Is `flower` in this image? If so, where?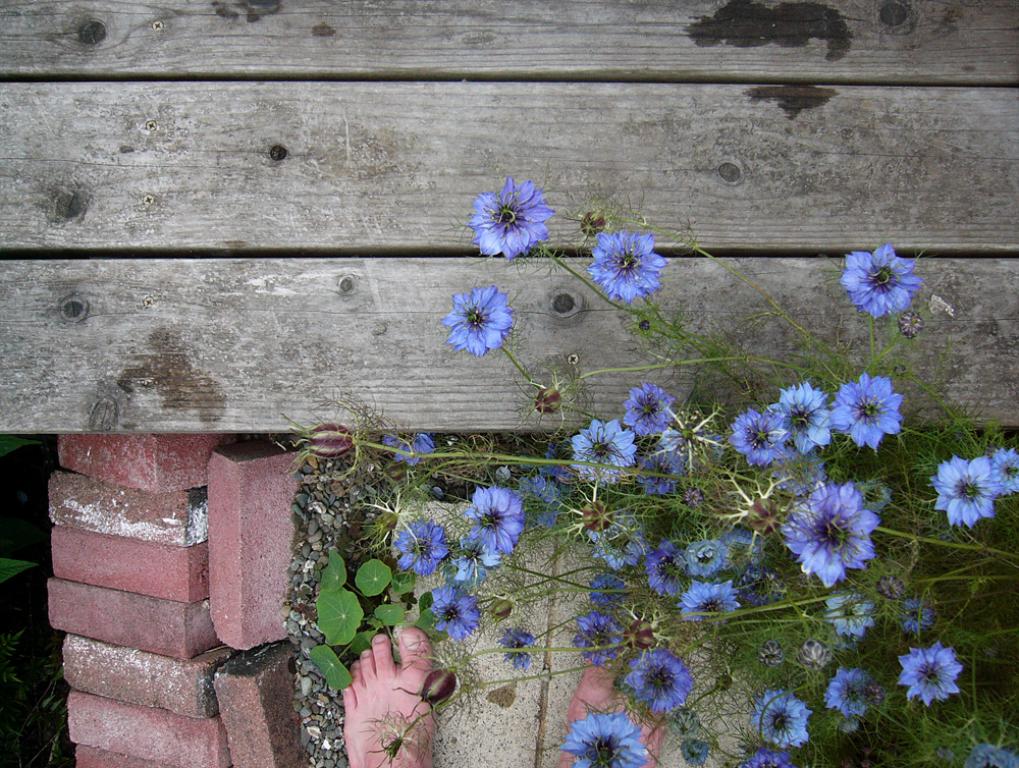
Yes, at 722/405/783/468.
